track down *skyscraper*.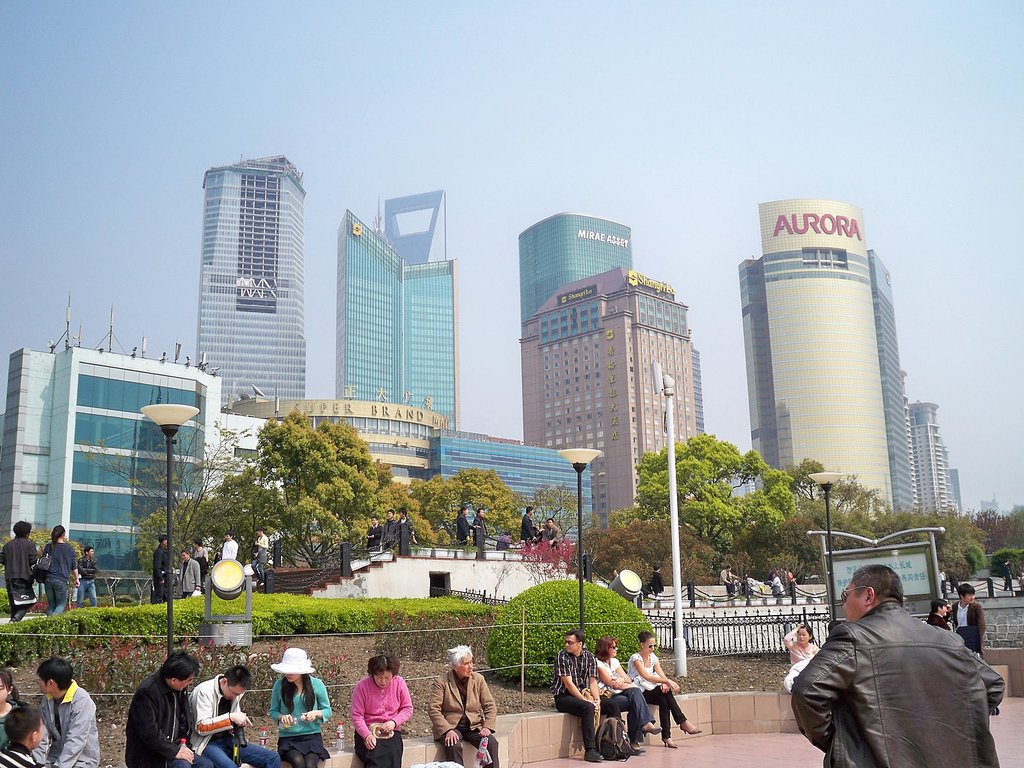
Tracked to crop(199, 149, 312, 412).
